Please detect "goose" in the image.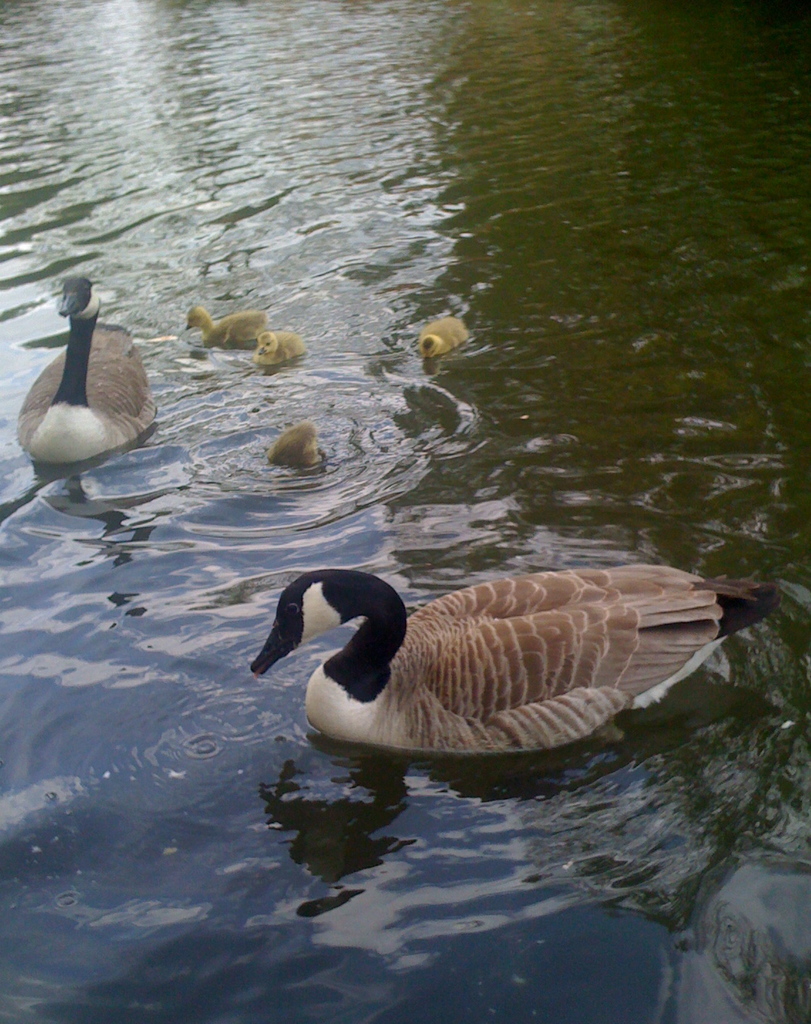
rect(268, 420, 326, 473).
